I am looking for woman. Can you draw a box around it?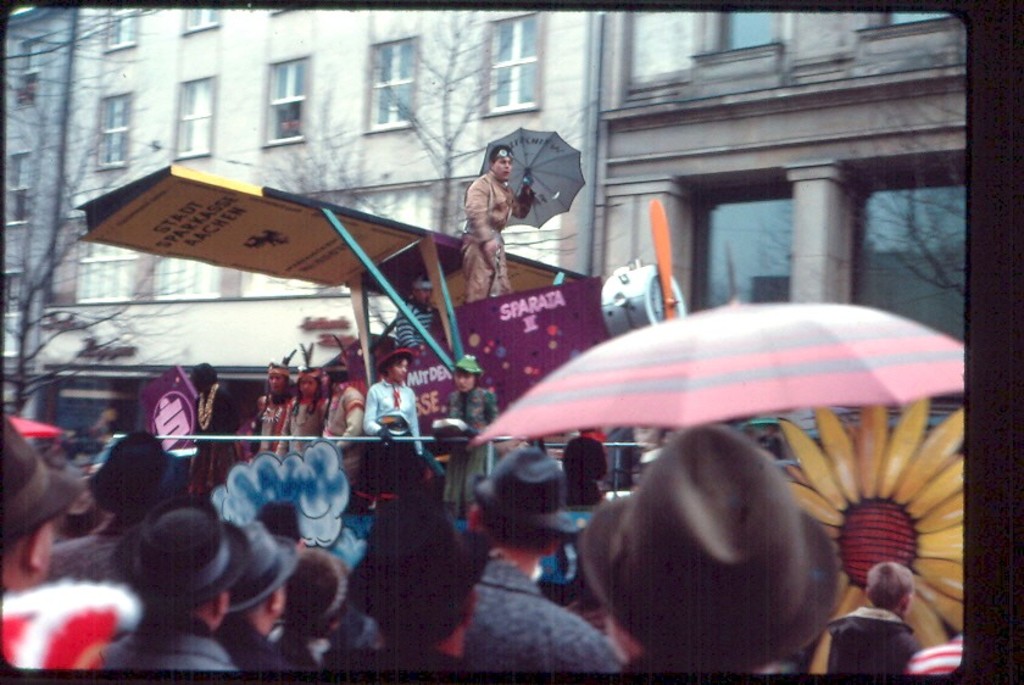
Sure, the bounding box is x1=189 y1=364 x2=240 y2=494.
